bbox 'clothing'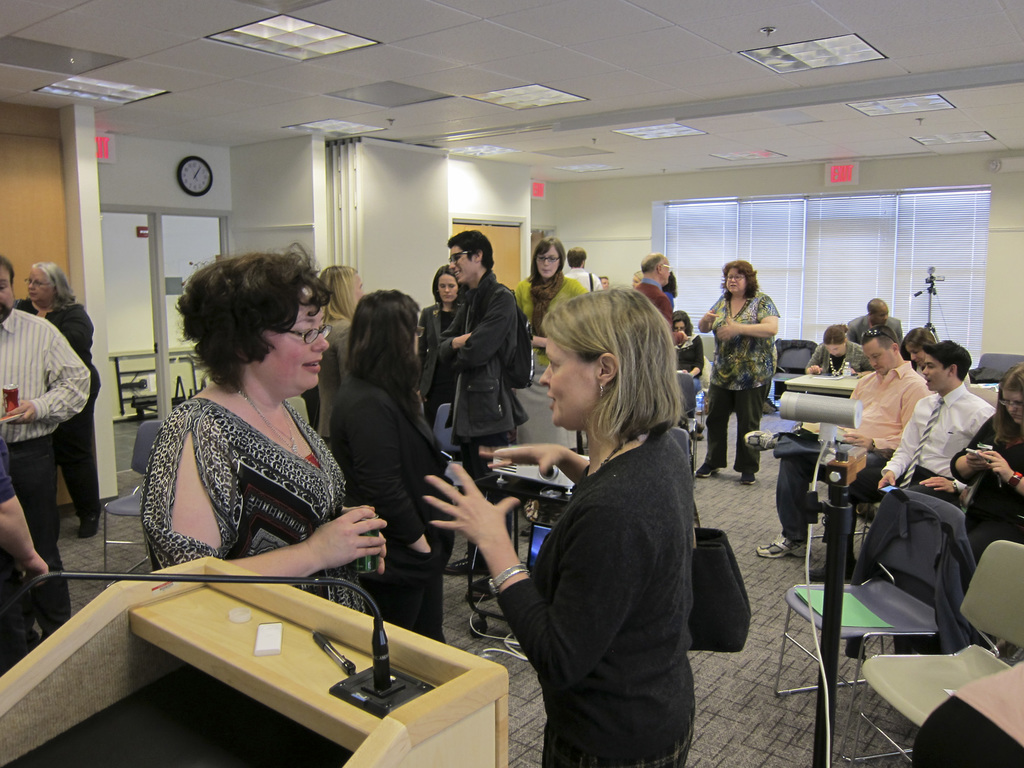
bbox=(929, 404, 1023, 549)
